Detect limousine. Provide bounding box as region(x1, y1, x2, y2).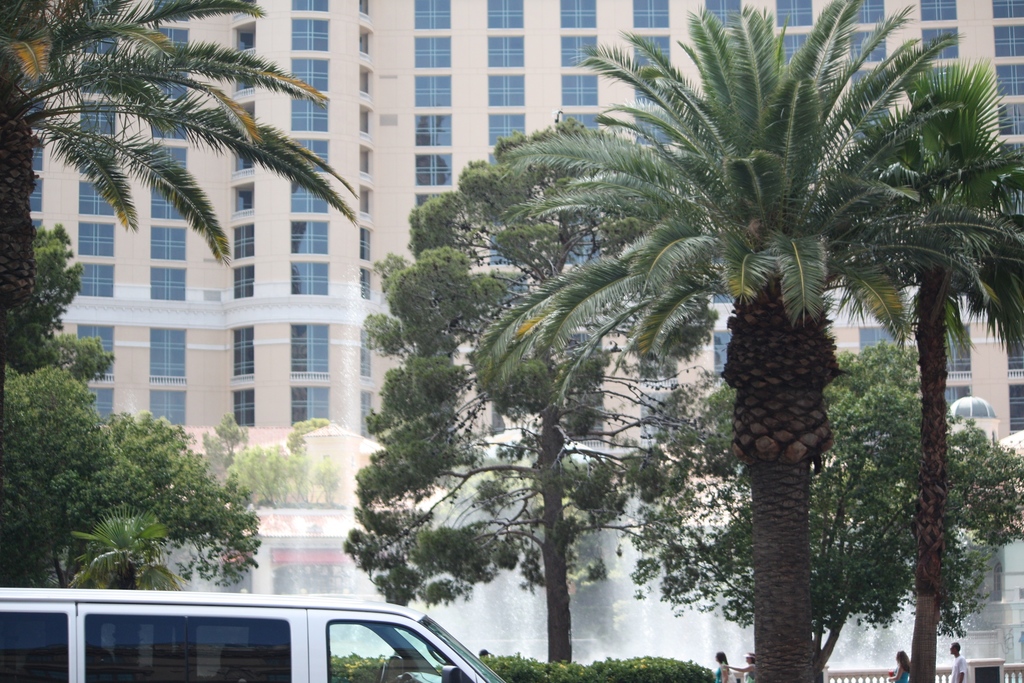
region(21, 595, 500, 682).
